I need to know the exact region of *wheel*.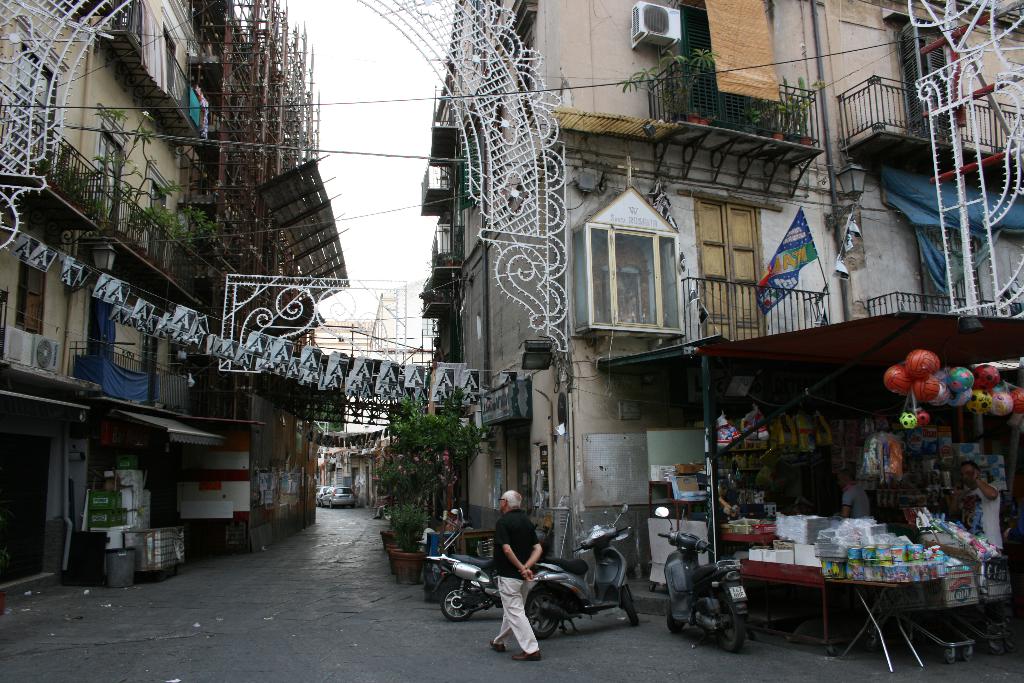
Region: [622, 589, 642, 625].
